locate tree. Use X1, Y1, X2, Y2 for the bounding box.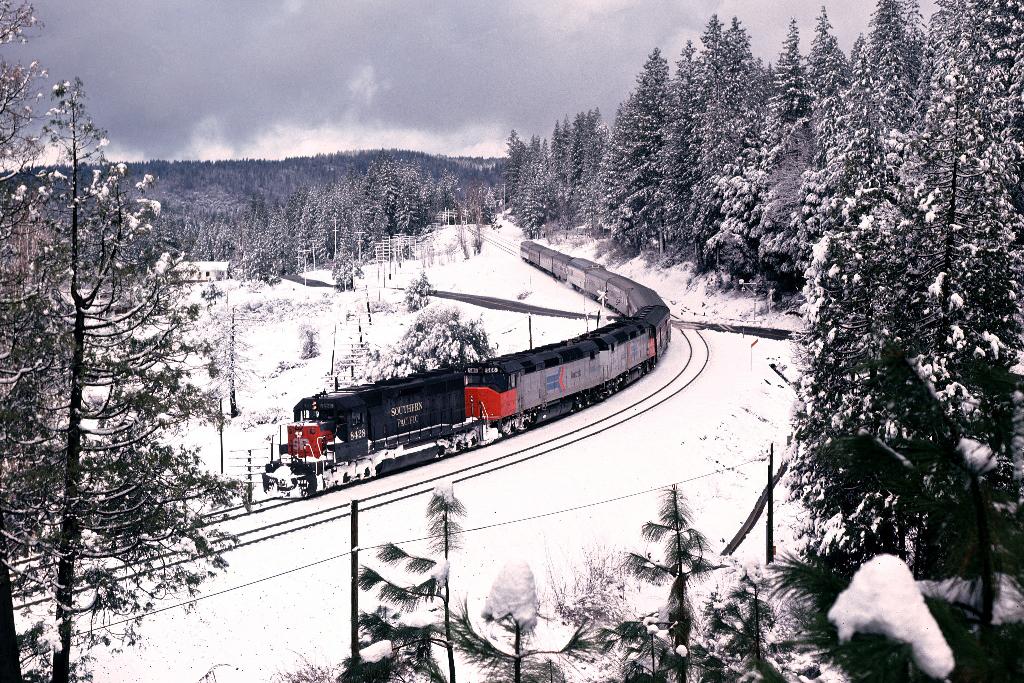
0, 78, 257, 675.
